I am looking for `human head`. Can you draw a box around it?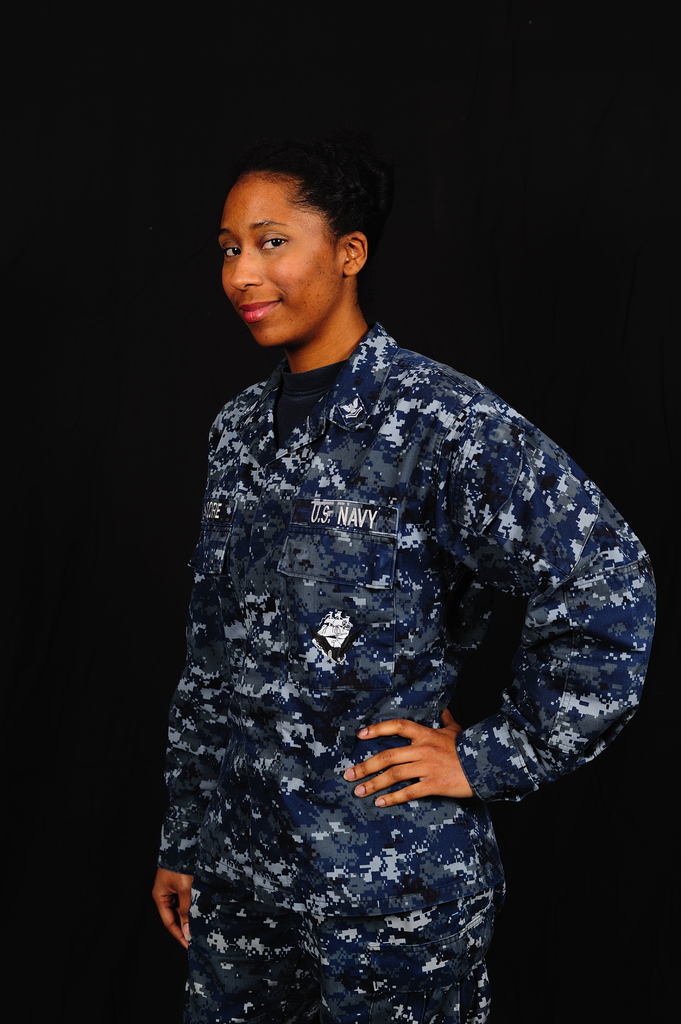
Sure, the bounding box is rect(209, 145, 382, 322).
